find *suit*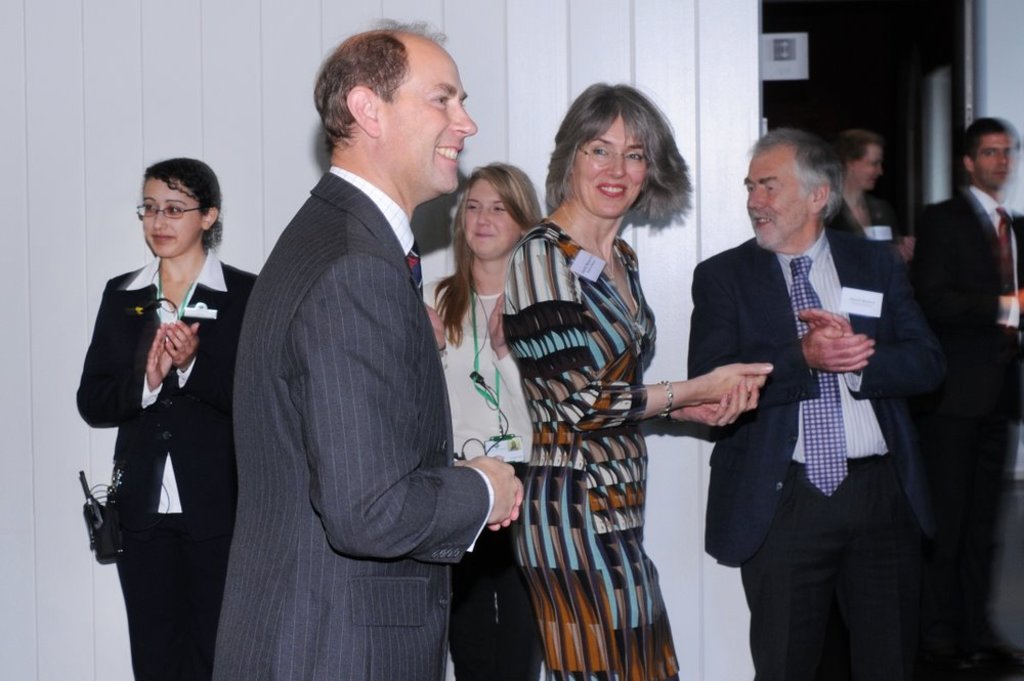
217 10 489 665
